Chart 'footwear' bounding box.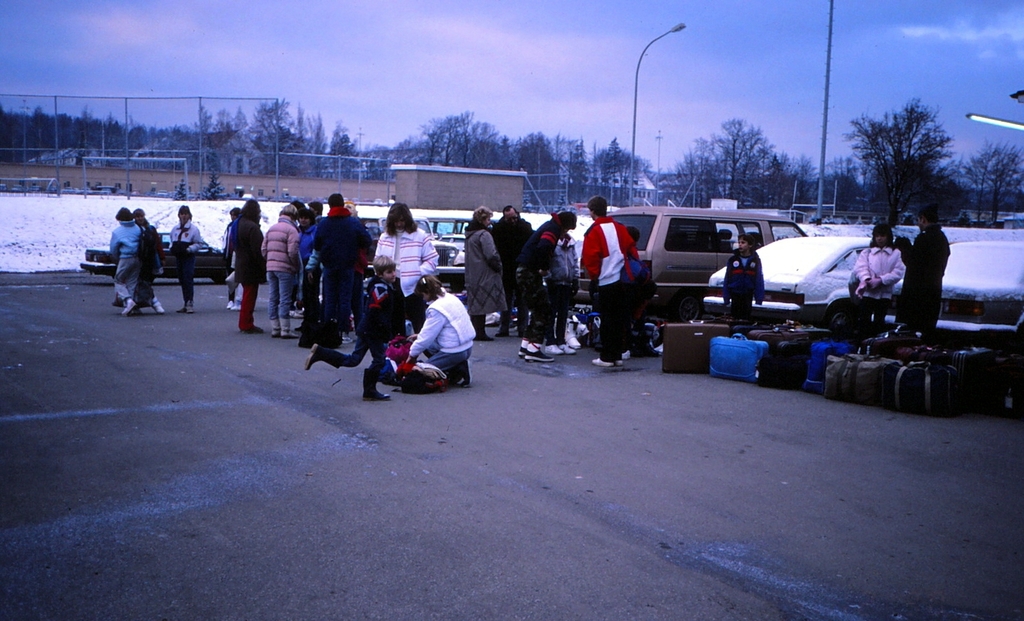
Charted: [121,296,137,316].
